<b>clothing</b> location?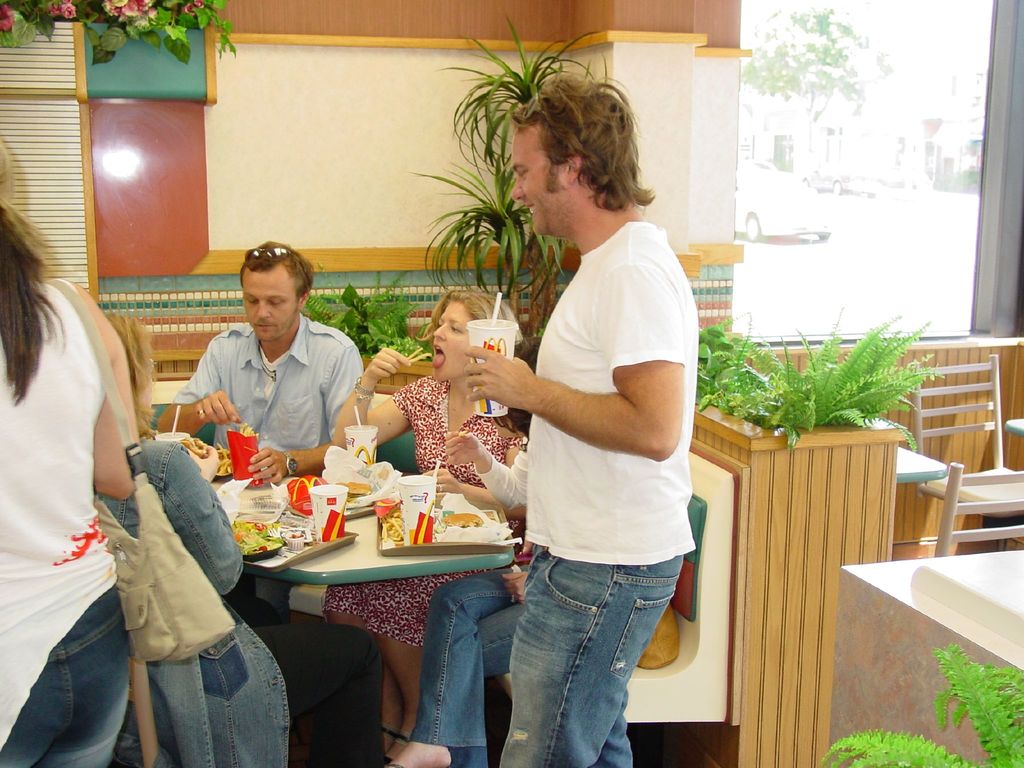
(313,373,537,647)
